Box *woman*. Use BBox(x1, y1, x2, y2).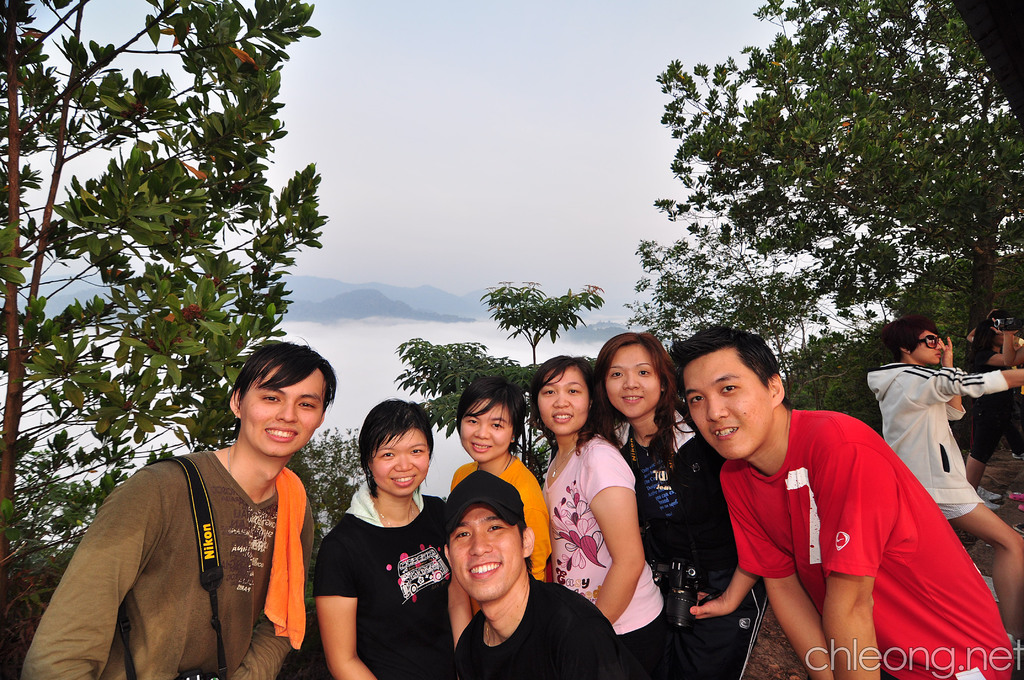
BBox(540, 368, 660, 649).
